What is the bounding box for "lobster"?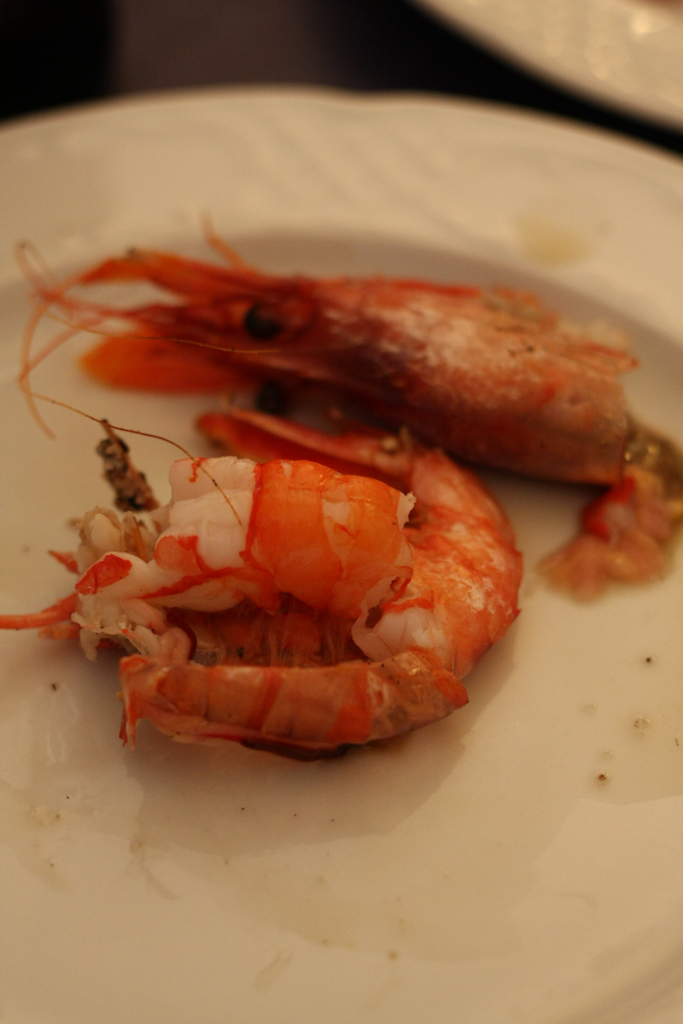
box(19, 208, 682, 520).
